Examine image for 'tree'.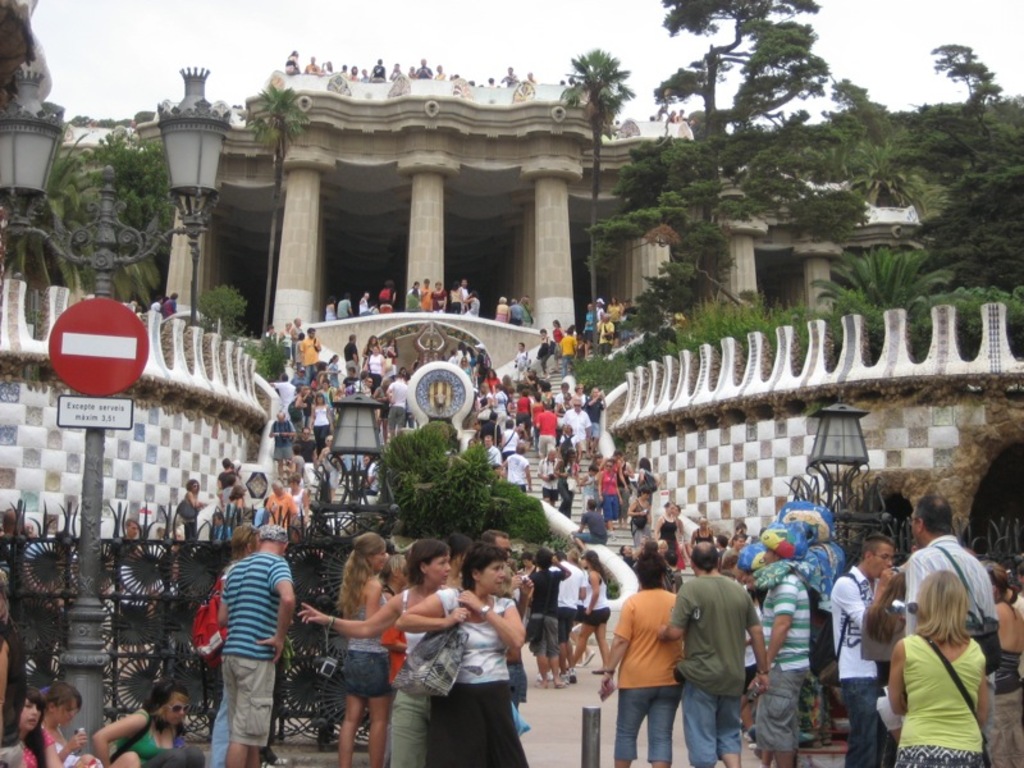
Examination result: locate(76, 123, 166, 219).
